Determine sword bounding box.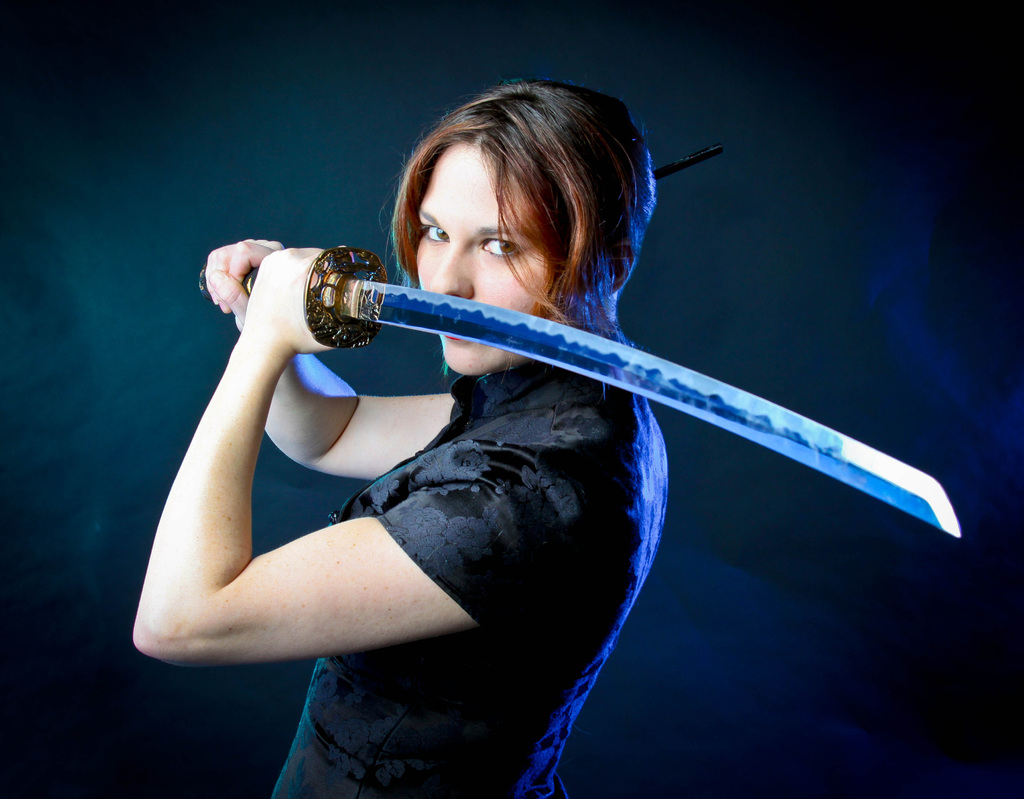
Determined: pyautogui.locateOnScreen(199, 243, 961, 537).
